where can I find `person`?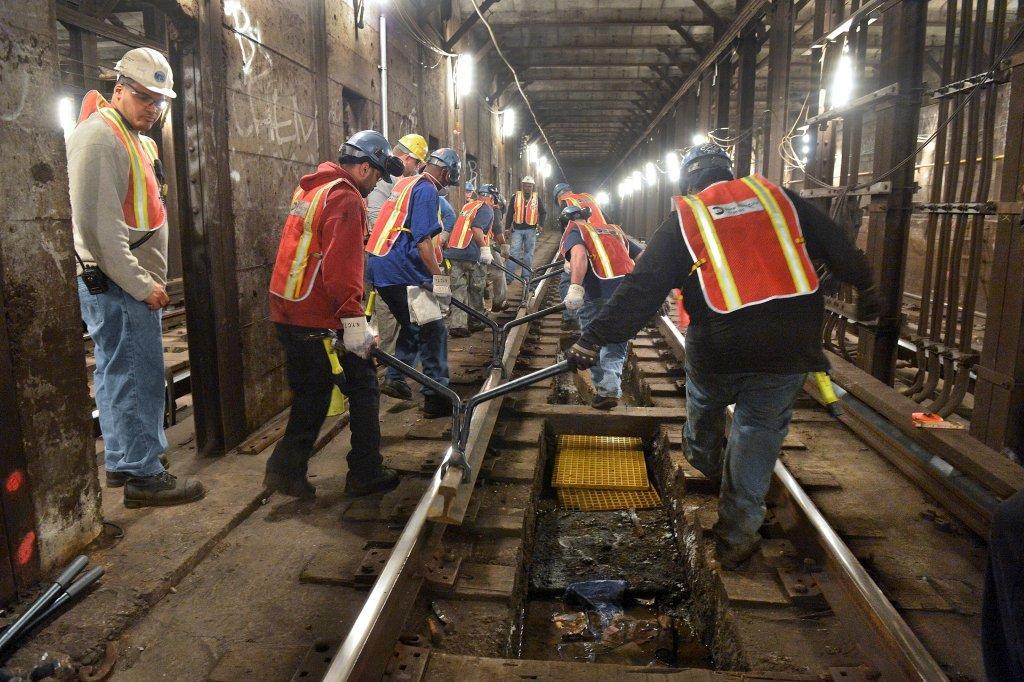
You can find it at bbox=[362, 145, 460, 426].
